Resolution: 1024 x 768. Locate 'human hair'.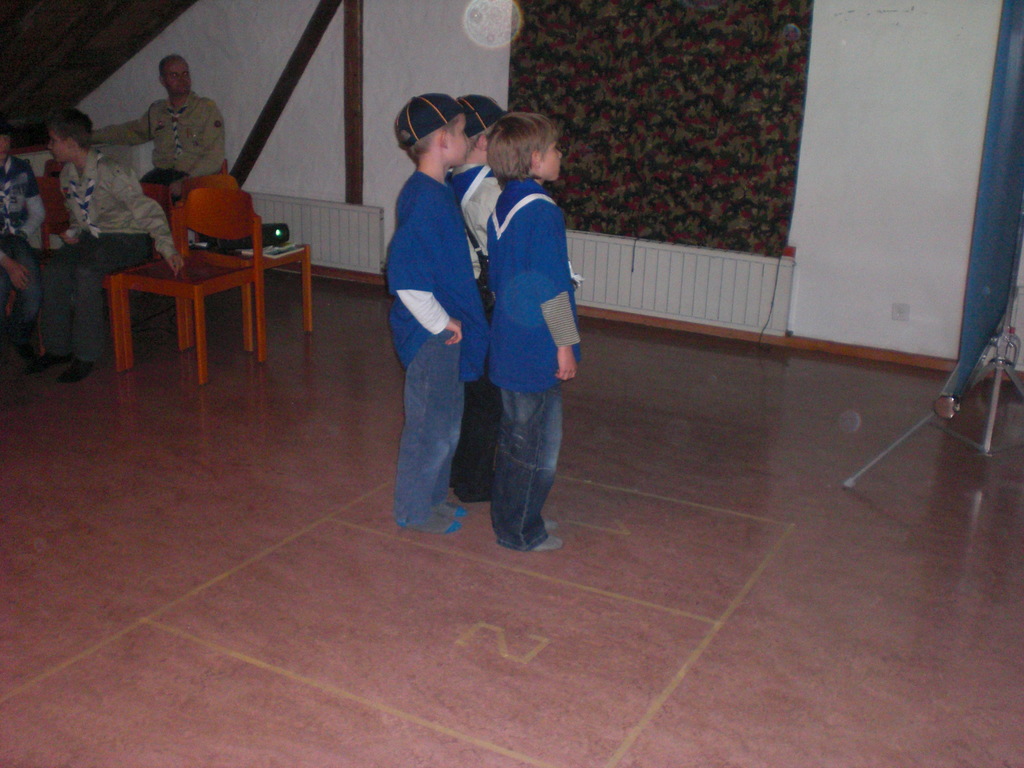
box(44, 108, 93, 156).
